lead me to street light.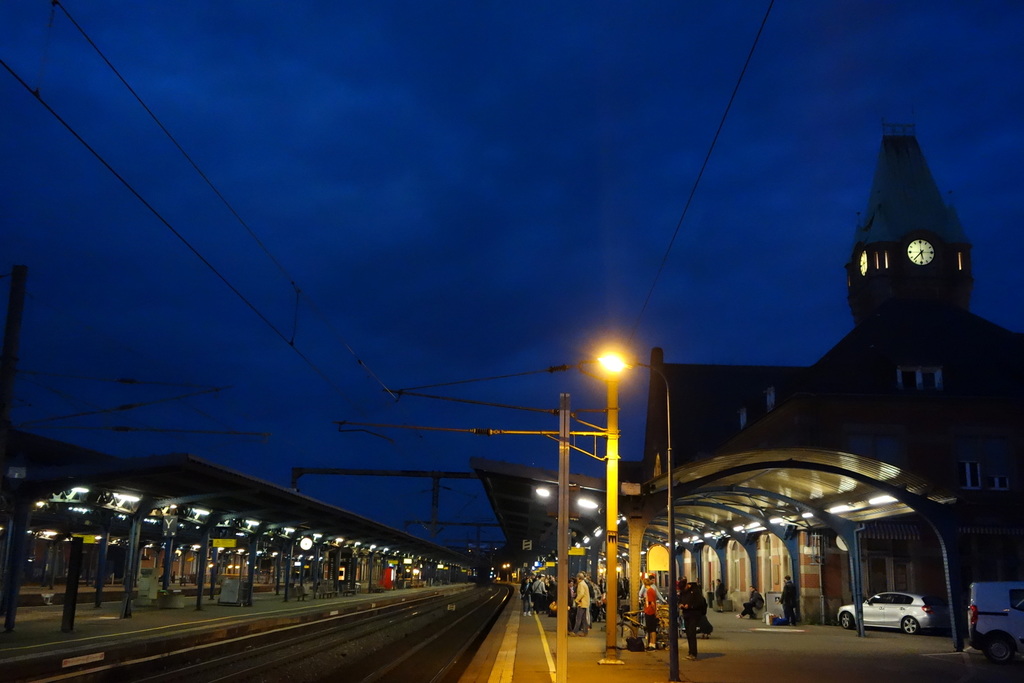
Lead to [left=591, top=335, right=637, bottom=665].
